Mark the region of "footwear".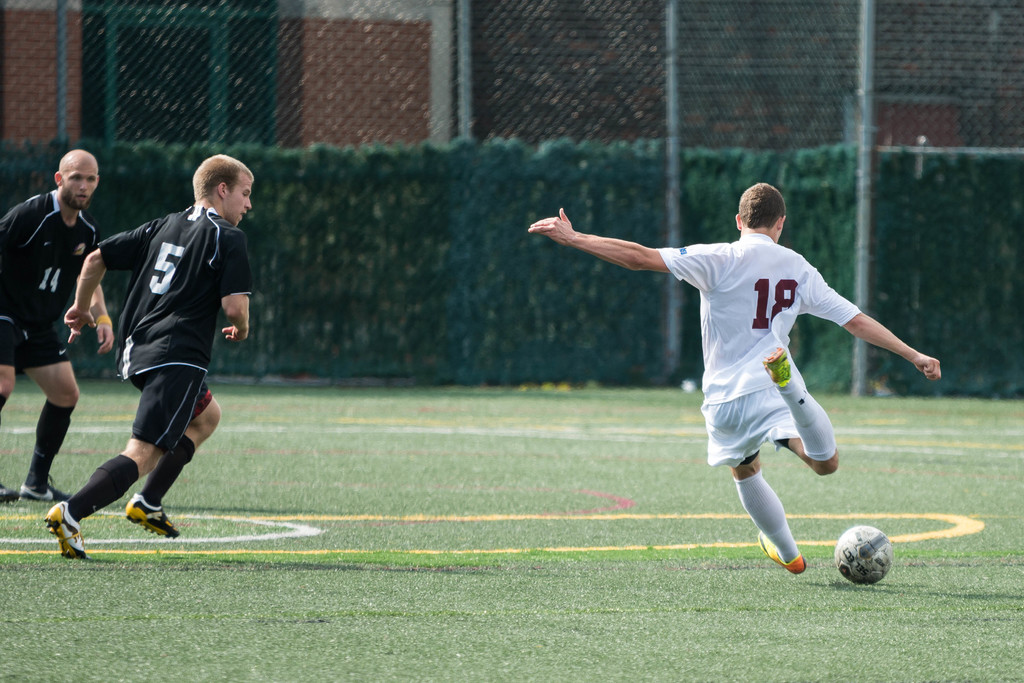
Region: [0,479,29,506].
